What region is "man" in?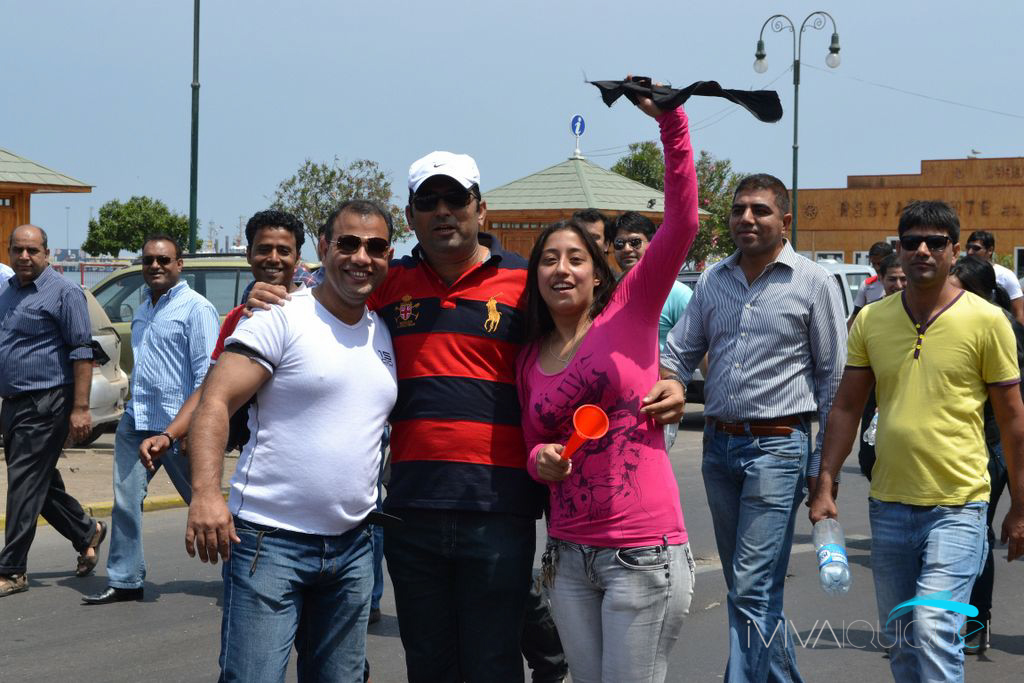
{"x1": 138, "y1": 209, "x2": 308, "y2": 671}.
